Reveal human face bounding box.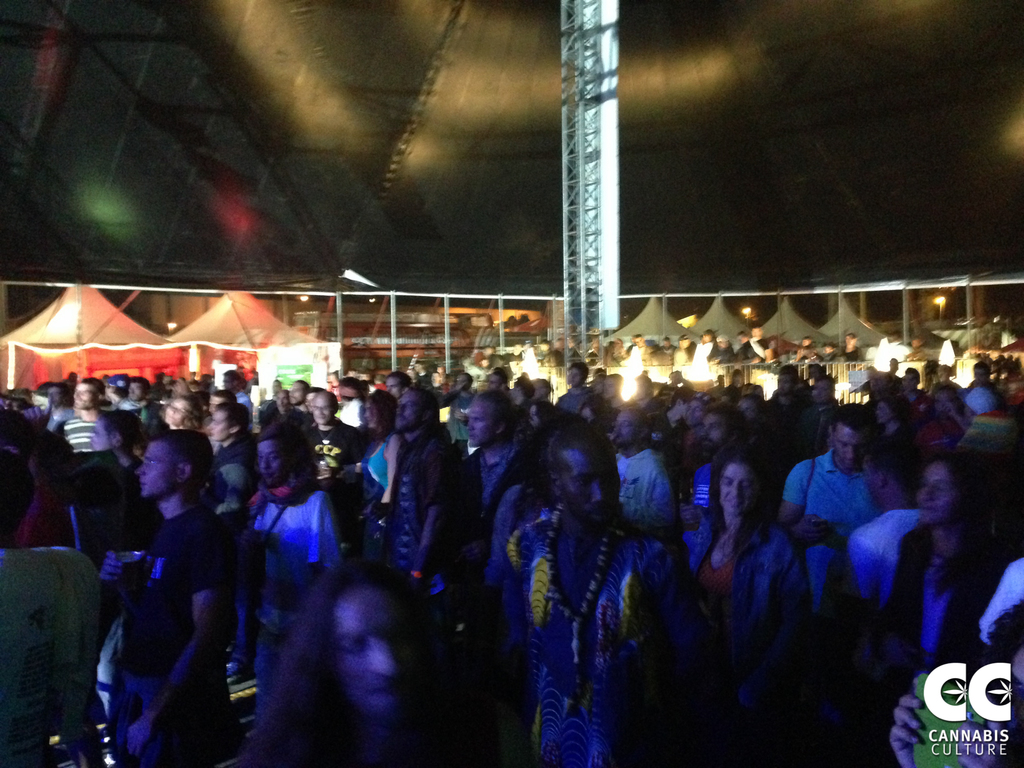
Revealed: x1=398, y1=392, x2=422, y2=422.
